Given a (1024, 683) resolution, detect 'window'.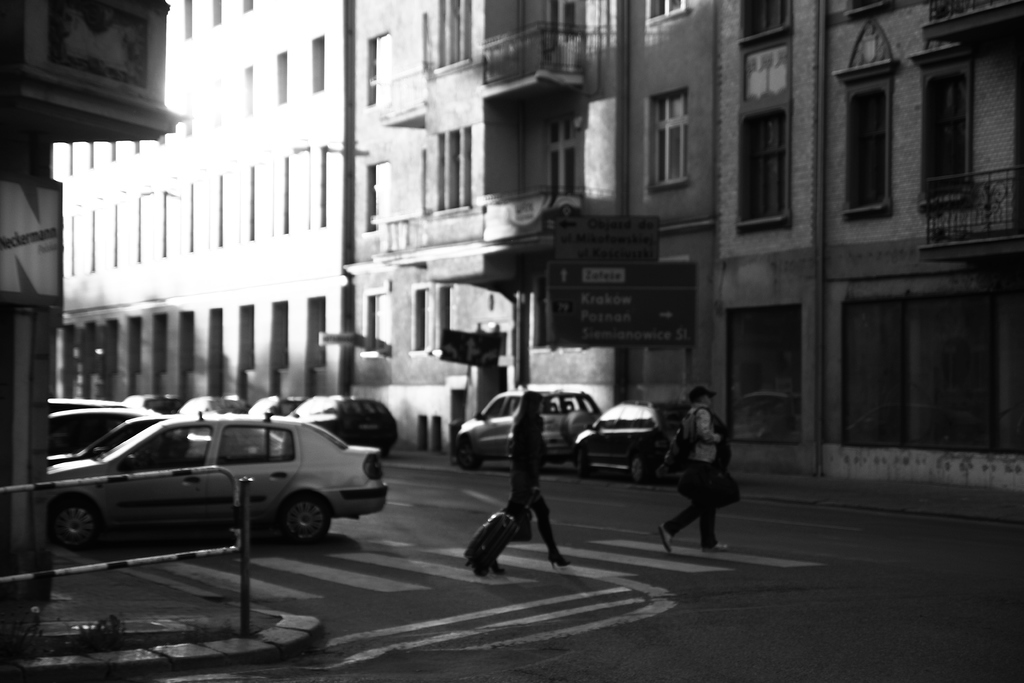
crop(657, 90, 695, 181).
